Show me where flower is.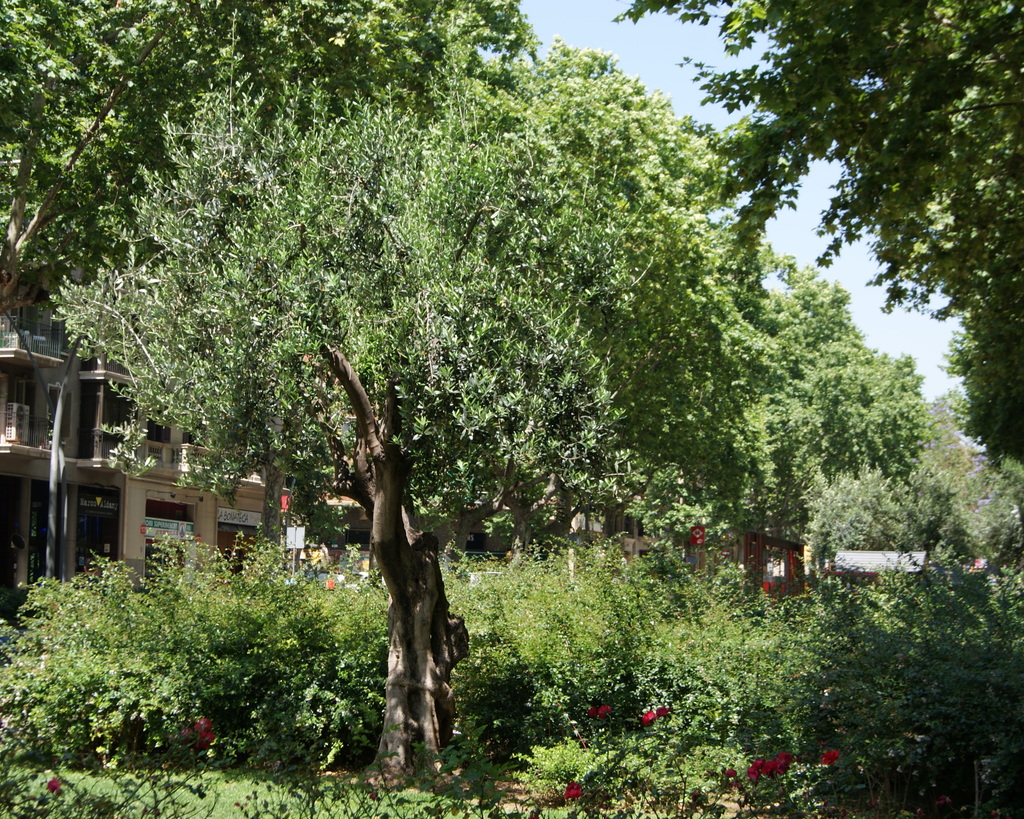
flower is at 762/762/767/776.
